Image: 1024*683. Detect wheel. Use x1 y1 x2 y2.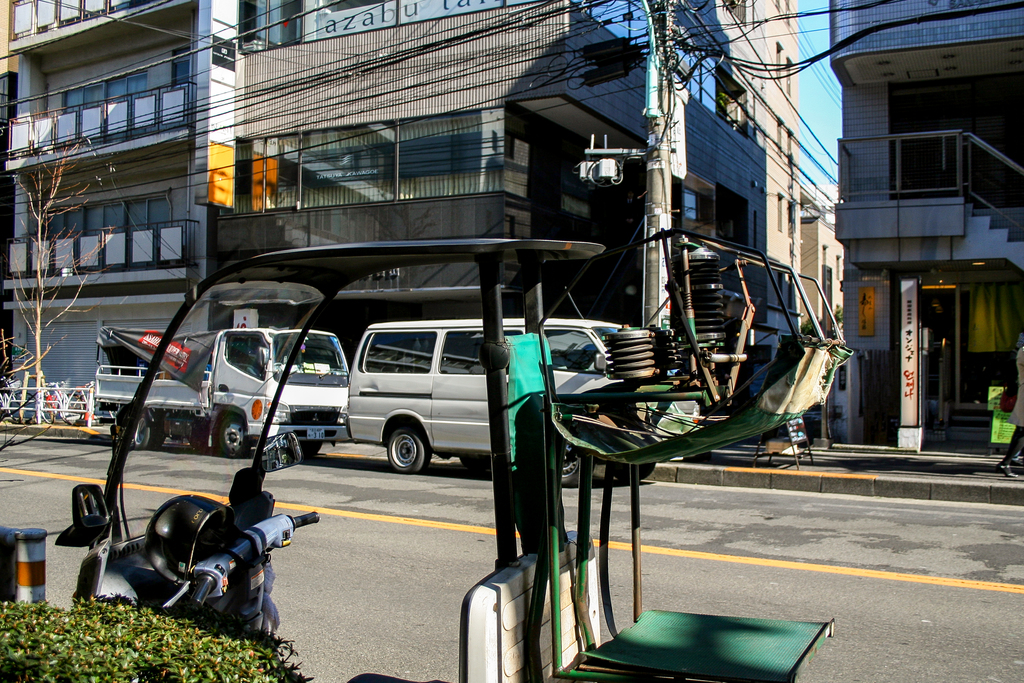
369 424 437 477.
